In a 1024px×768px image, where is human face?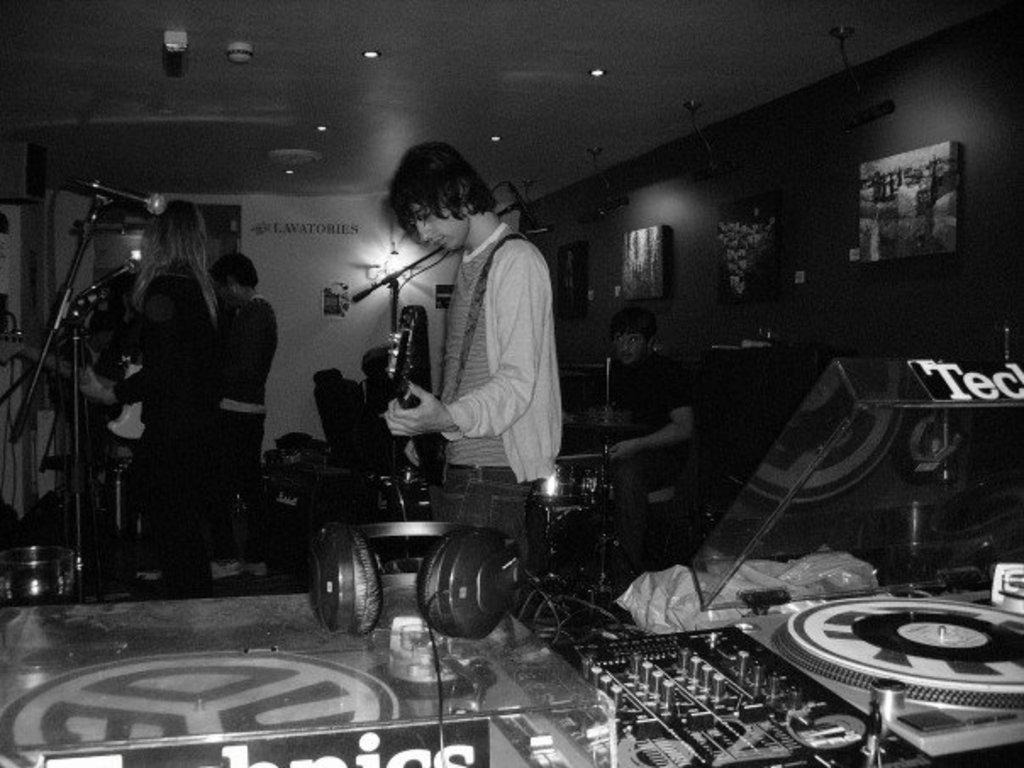
BBox(412, 198, 471, 251).
